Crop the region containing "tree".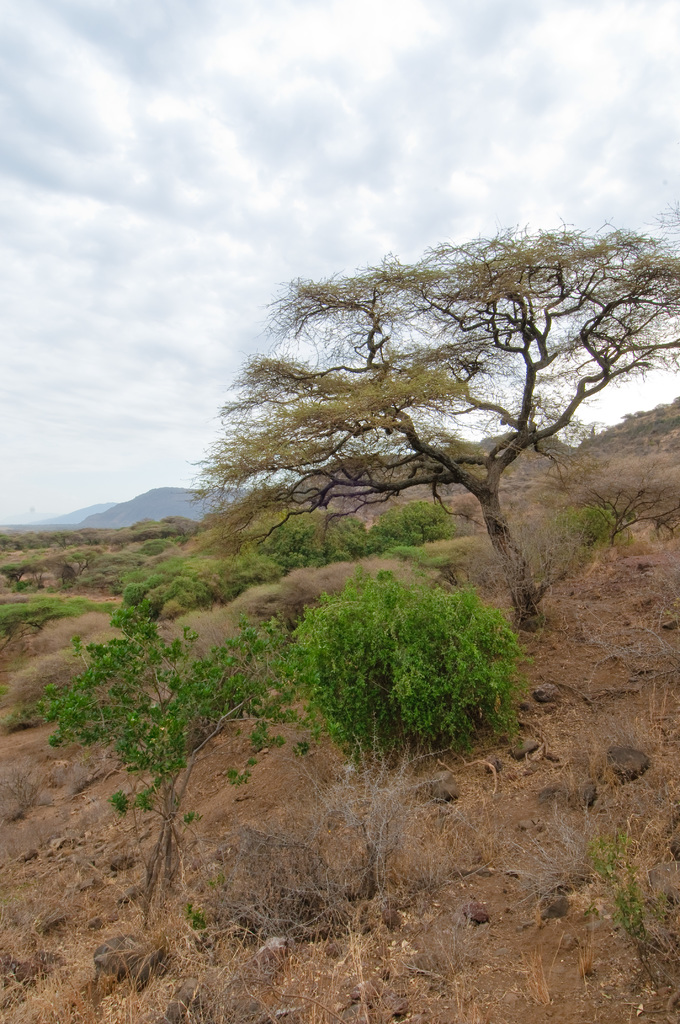
Crop region: x1=576, y1=480, x2=679, y2=545.
